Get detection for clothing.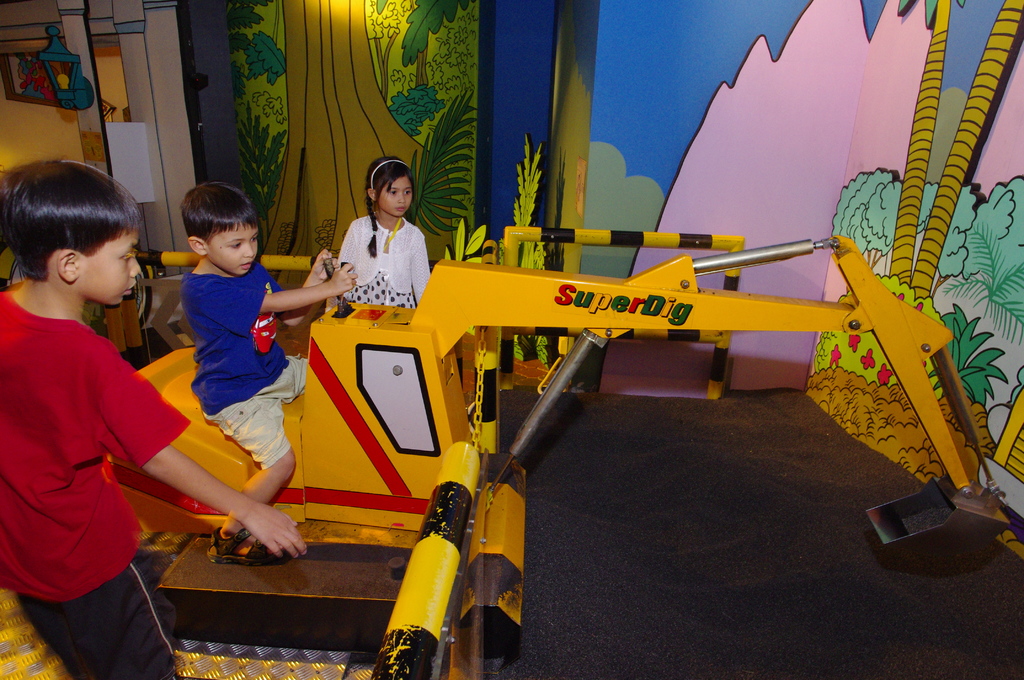
Detection: [328,214,427,316].
